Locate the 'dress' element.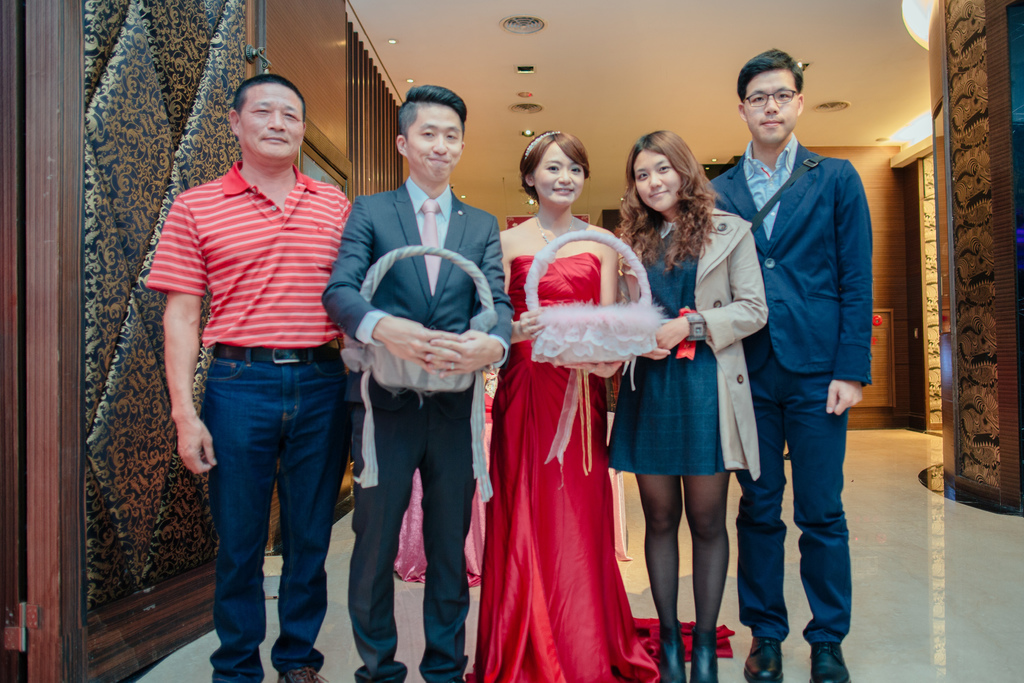
Element bbox: detection(461, 252, 733, 682).
